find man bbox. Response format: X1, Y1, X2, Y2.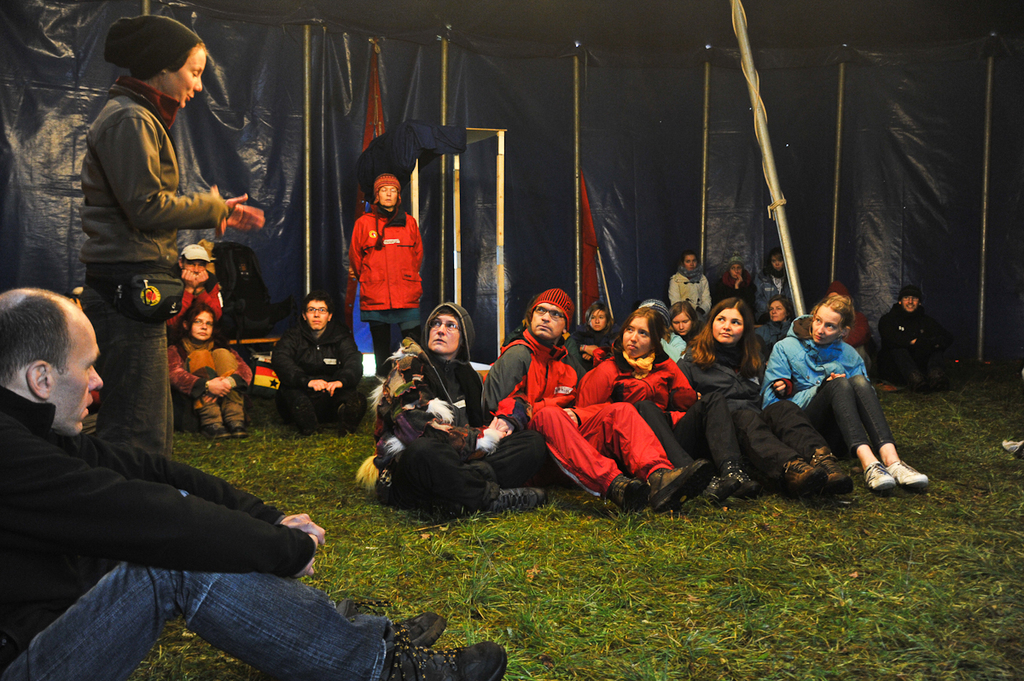
264, 292, 368, 439.
